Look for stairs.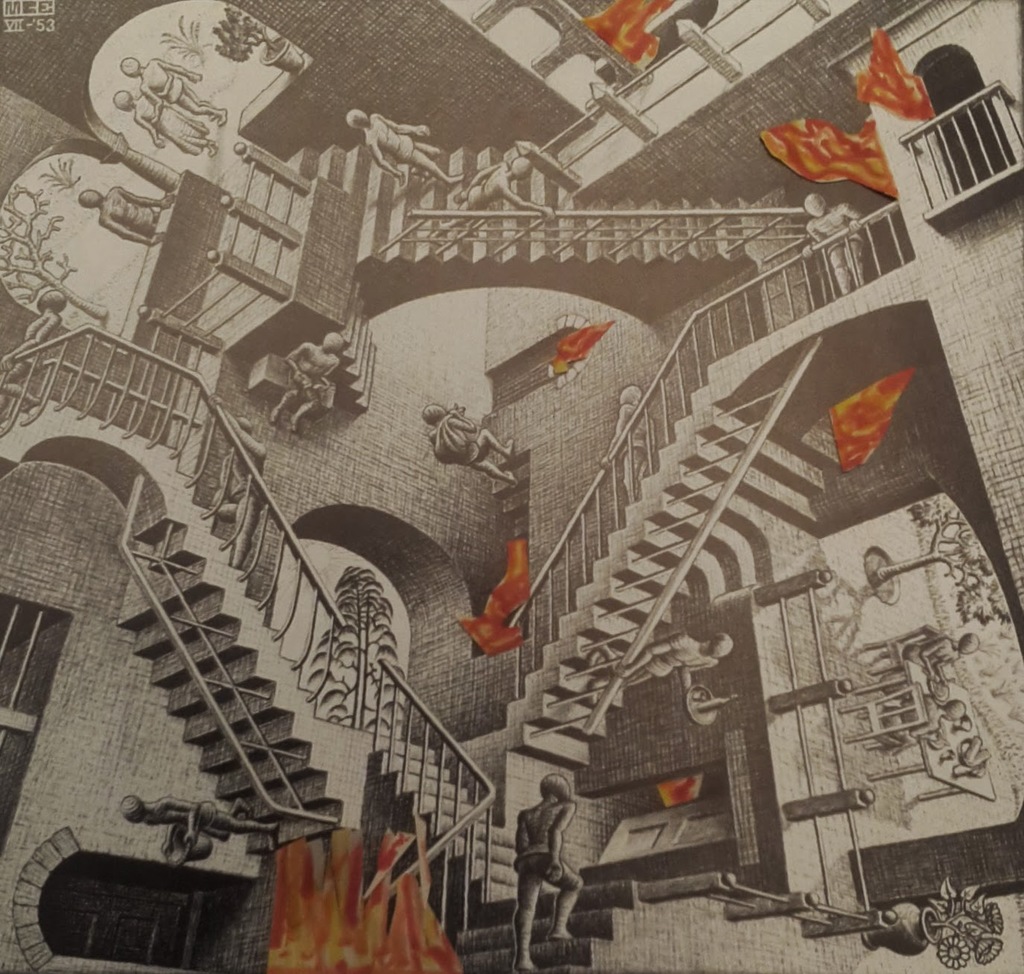
Found: select_region(287, 146, 759, 263).
